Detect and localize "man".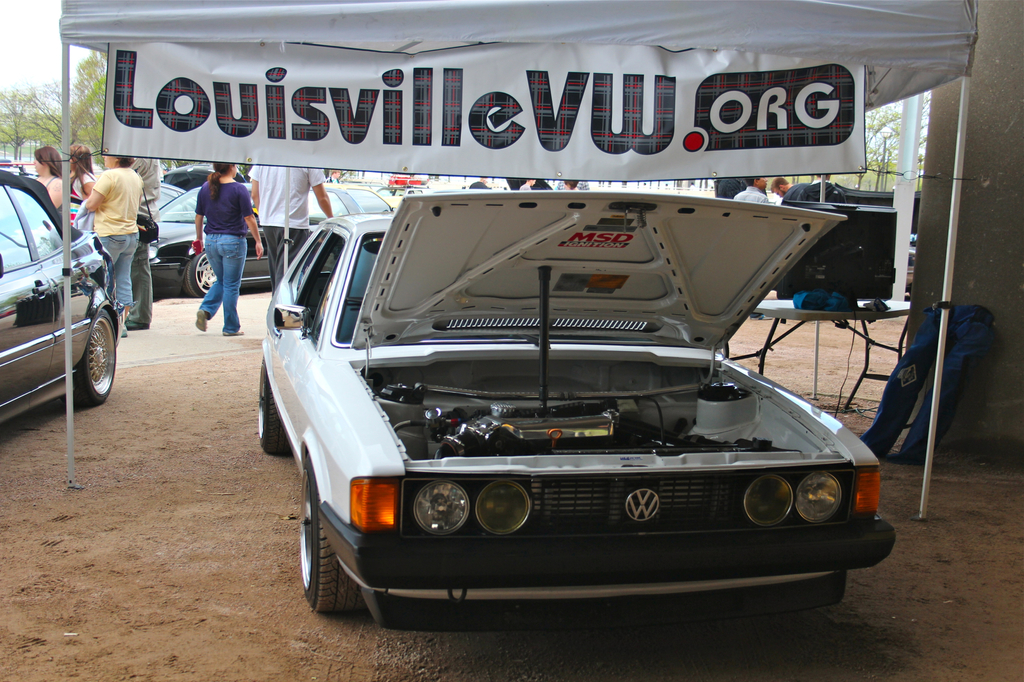
Localized at pyautogui.locateOnScreen(733, 170, 776, 314).
